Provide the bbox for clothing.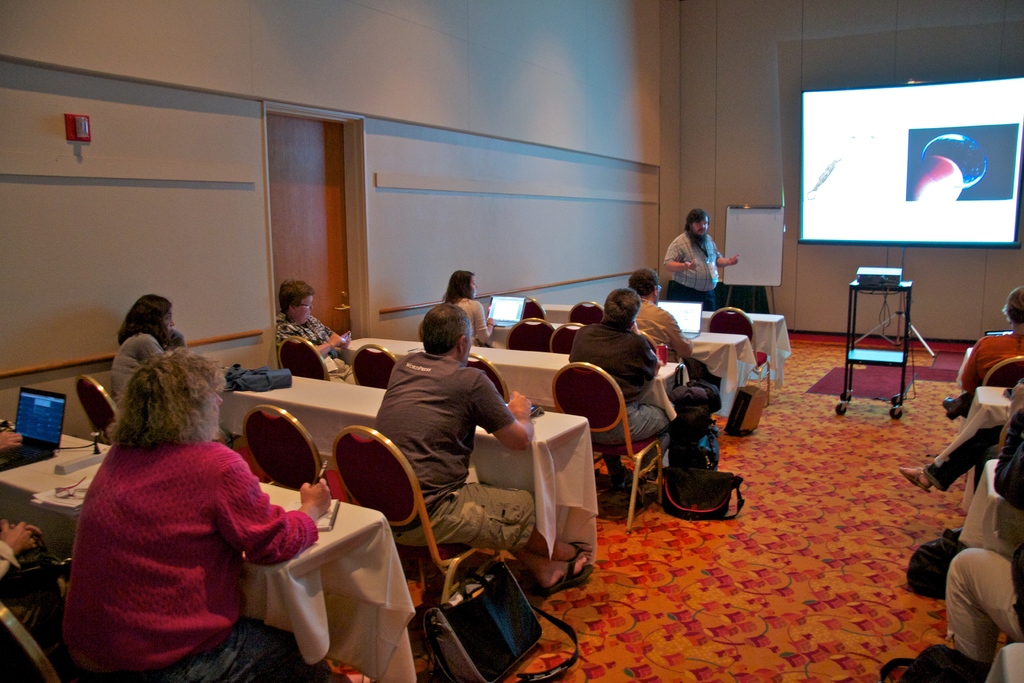
{"left": 939, "top": 398, "right": 1023, "bottom": 675}.
